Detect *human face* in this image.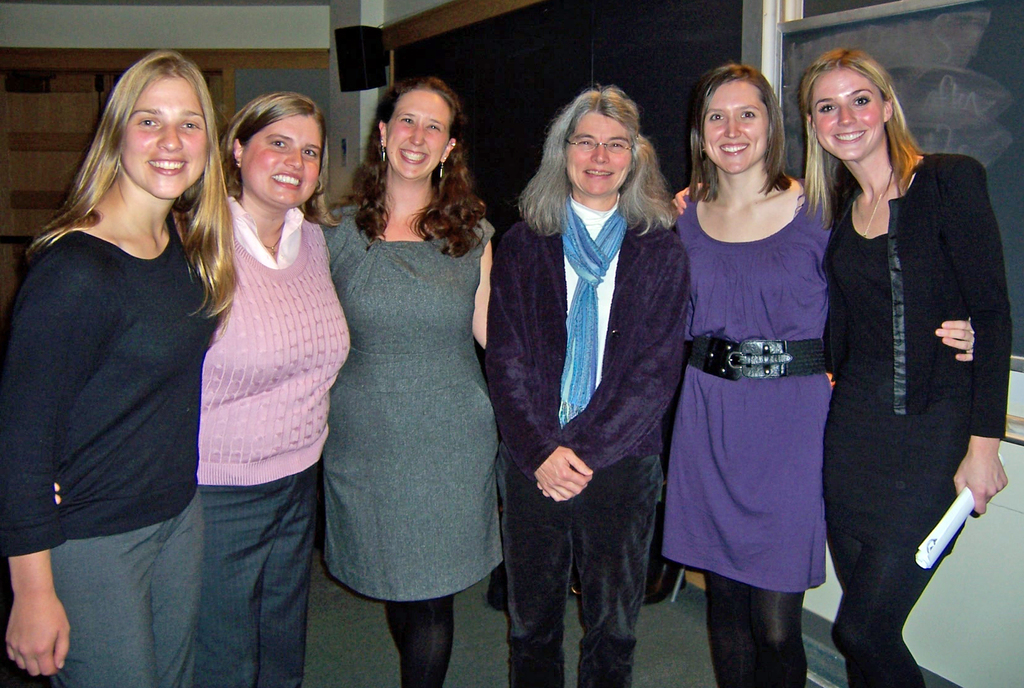
Detection: <bbox>388, 94, 449, 181</bbox>.
